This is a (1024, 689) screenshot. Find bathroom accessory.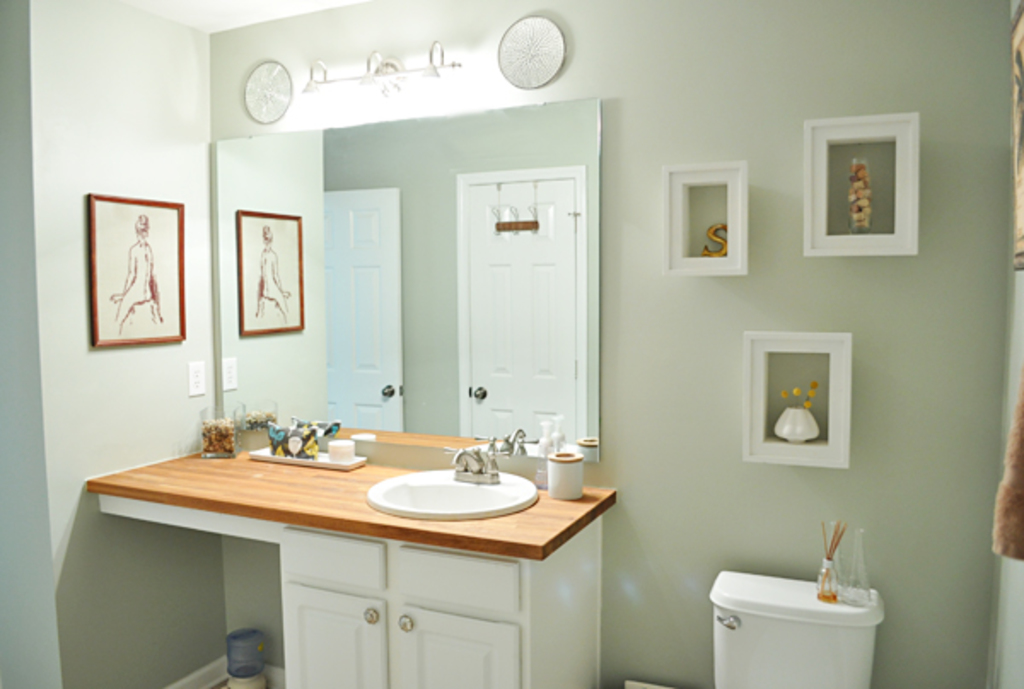
Bounding box: l=451, t=442, r=486, b=479.
